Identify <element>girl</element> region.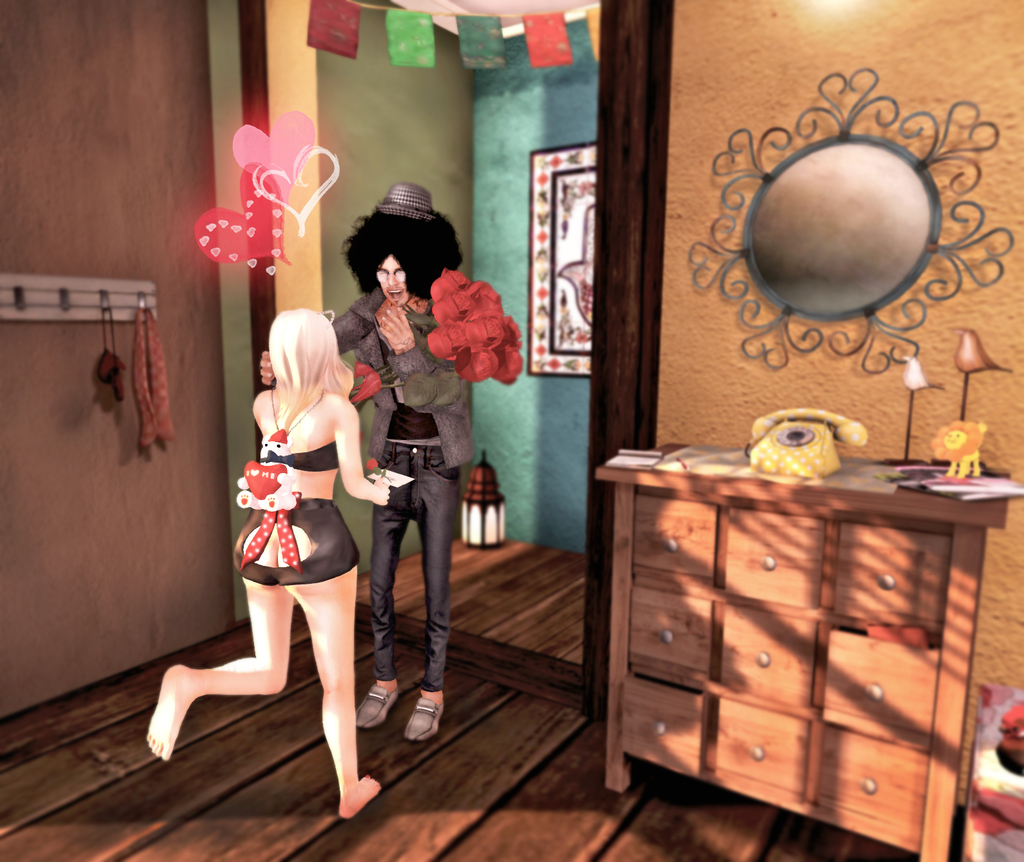
Region: <region>142, 305, 390, 818</region>.
